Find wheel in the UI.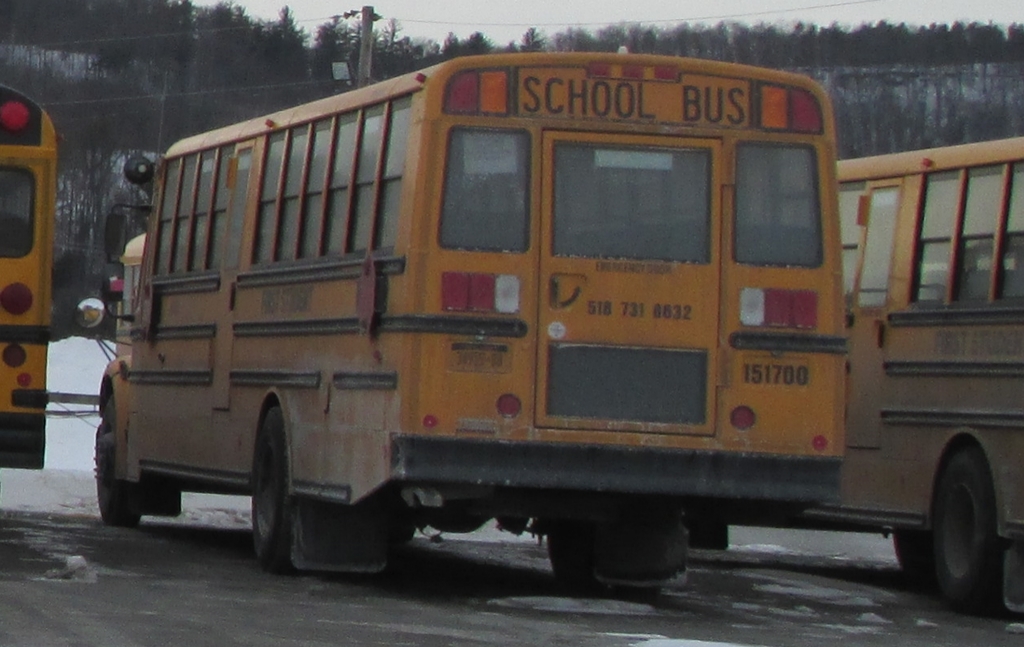
UI element at locate(234, 410, 289, 571).
